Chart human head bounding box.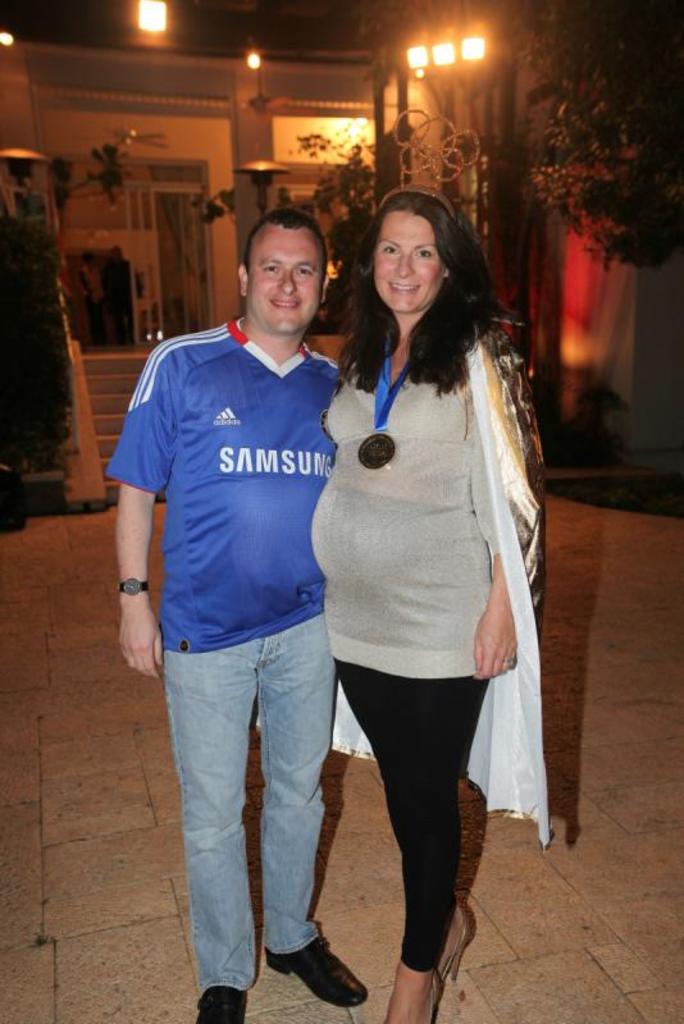
Charted: pyautogui.locateOnScreen(233, 200, 336, 333).
